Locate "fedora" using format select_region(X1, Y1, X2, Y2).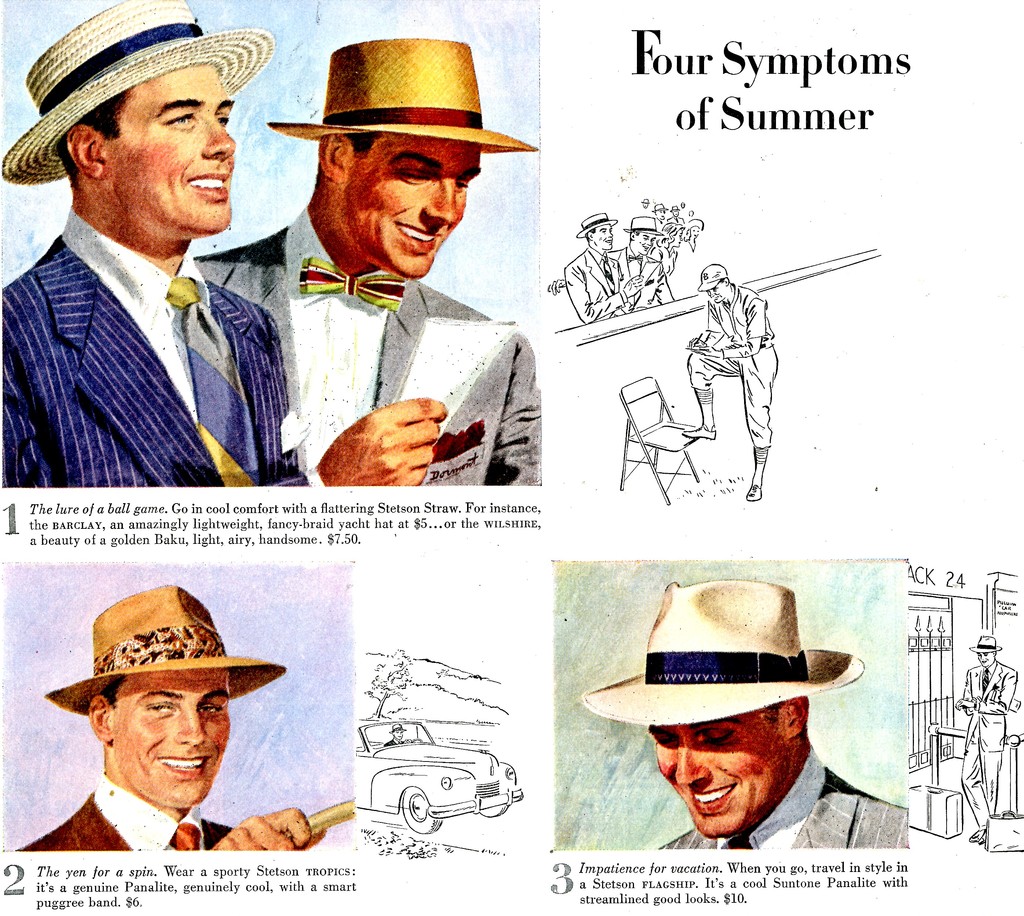
select_region(44, 583, 276, 715).
